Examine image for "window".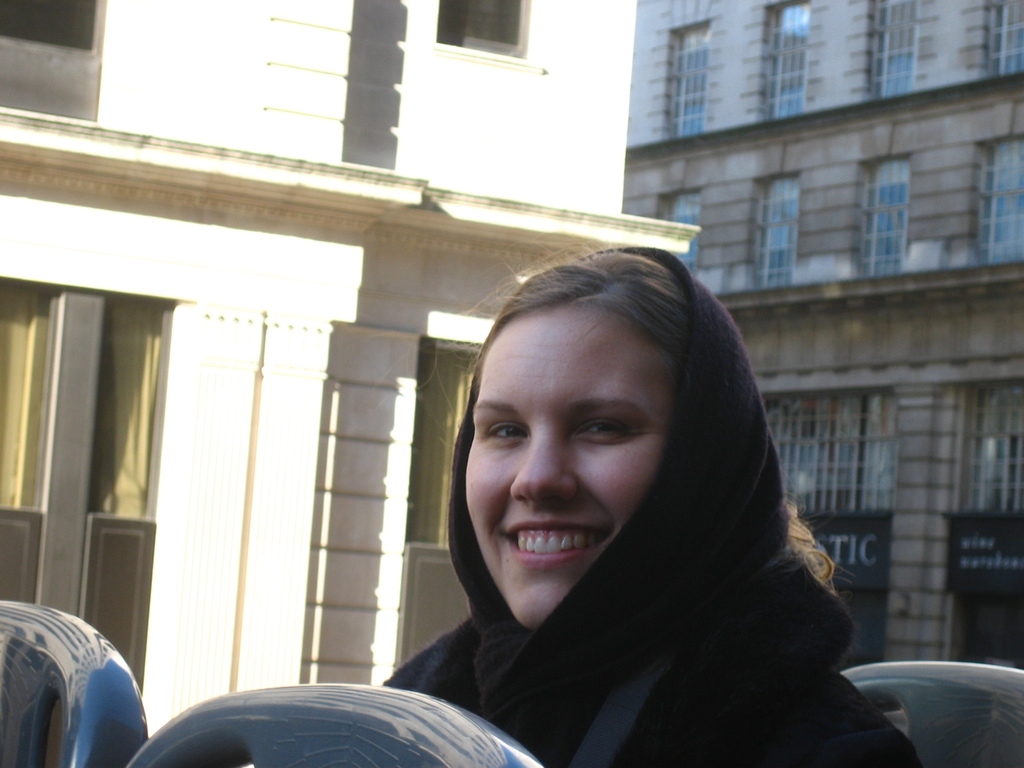
Examination result: (863, 156, 906, 274).
